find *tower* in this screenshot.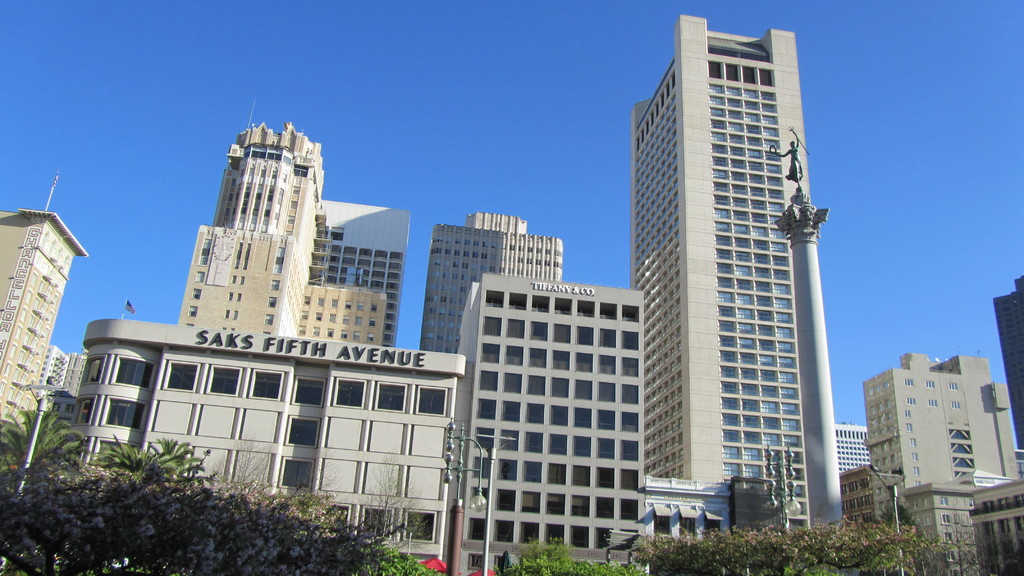
The bounding box for *tower* is crop(37, 340, 90, 401).
